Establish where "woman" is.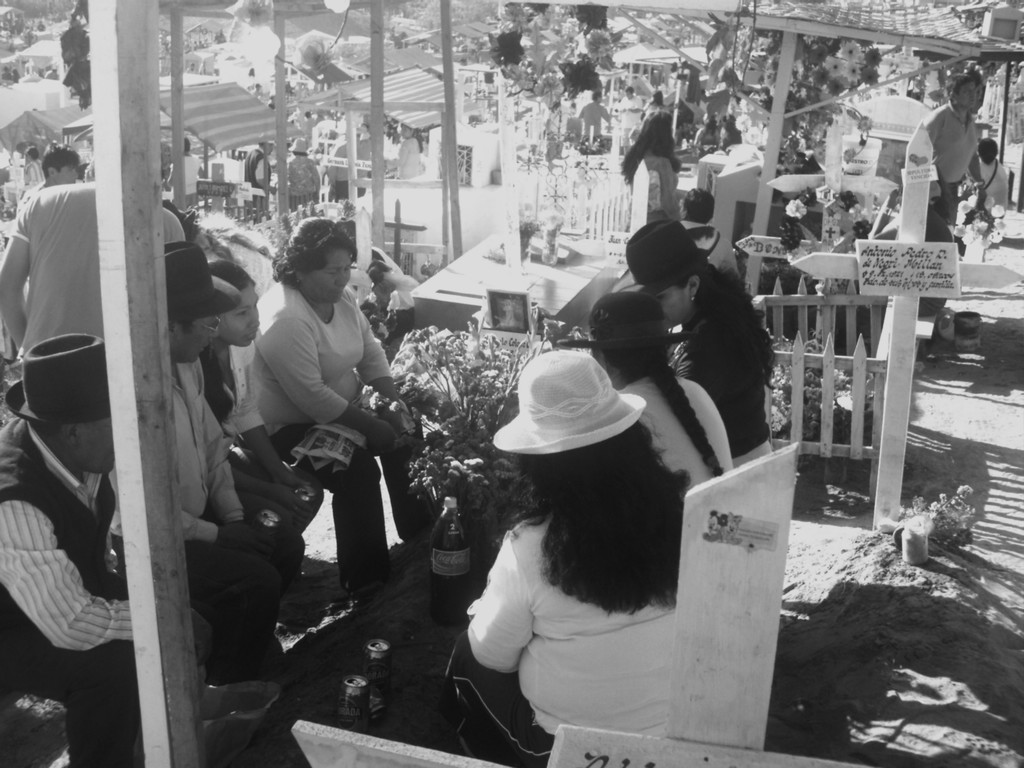
Established at [left=390, top=122, right=421, bottom=180].
